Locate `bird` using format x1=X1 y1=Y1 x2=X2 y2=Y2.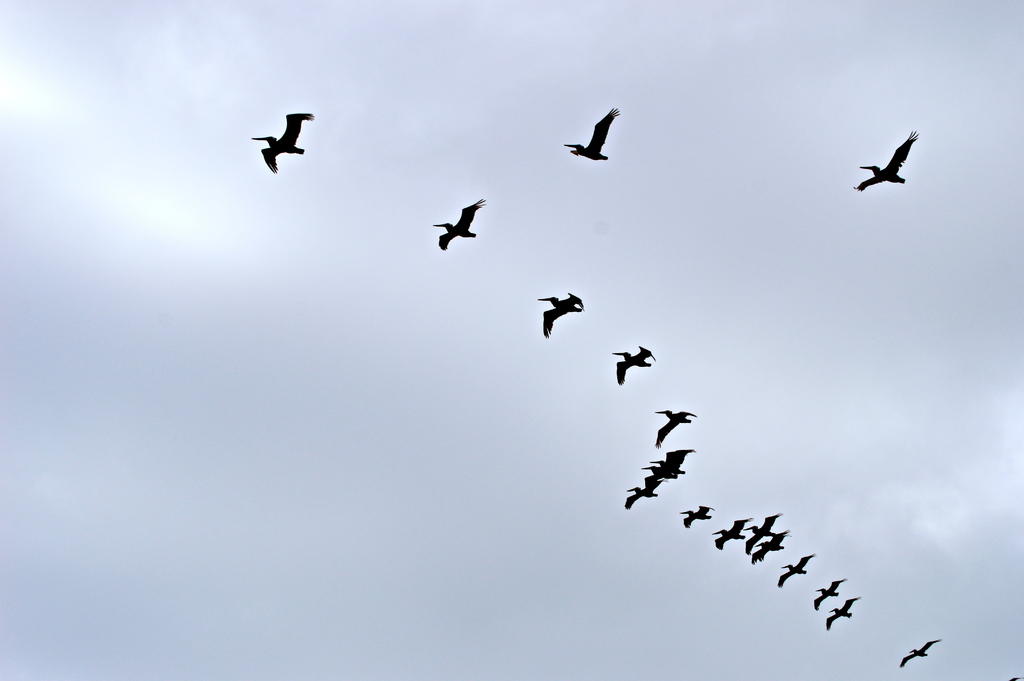
x1=652 y1=407 x2=699 y2=451.
